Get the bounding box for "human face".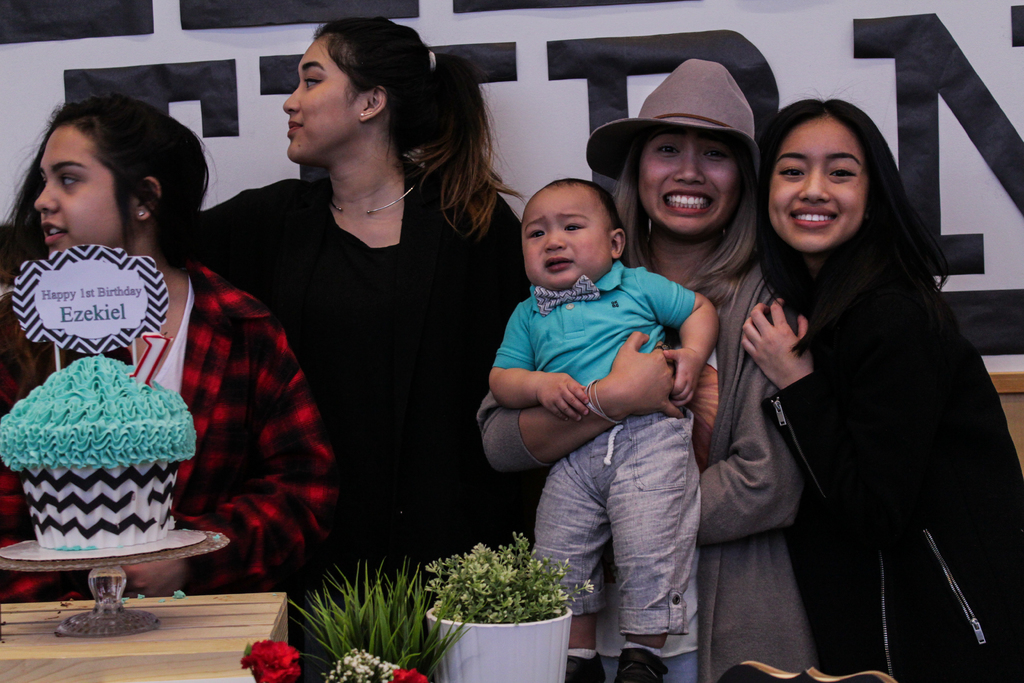
(left=529, top=188, right=618, bottom=288).
